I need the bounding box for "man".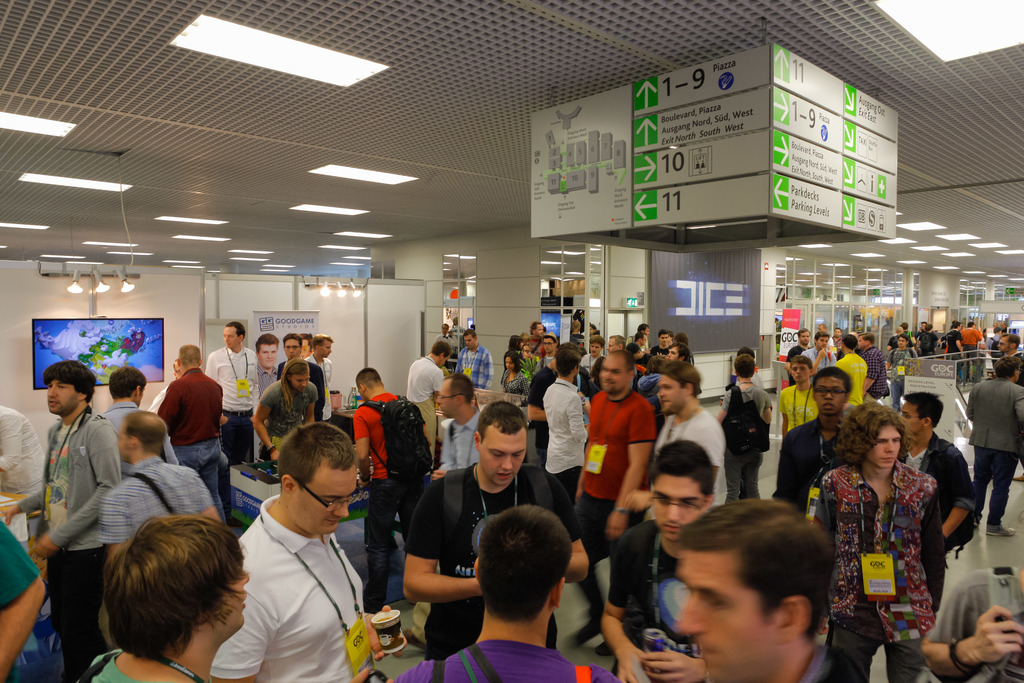
Here it is: bbox(102, 364, 180, 481).
